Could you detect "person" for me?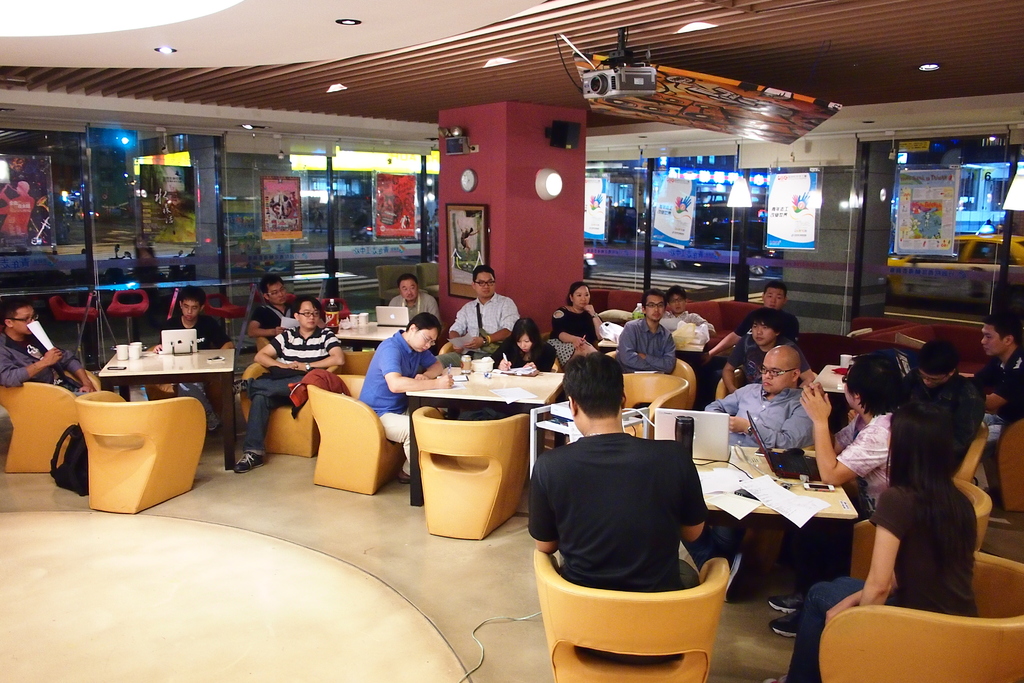
Detection result: <box>0,295,103,402</box>.
